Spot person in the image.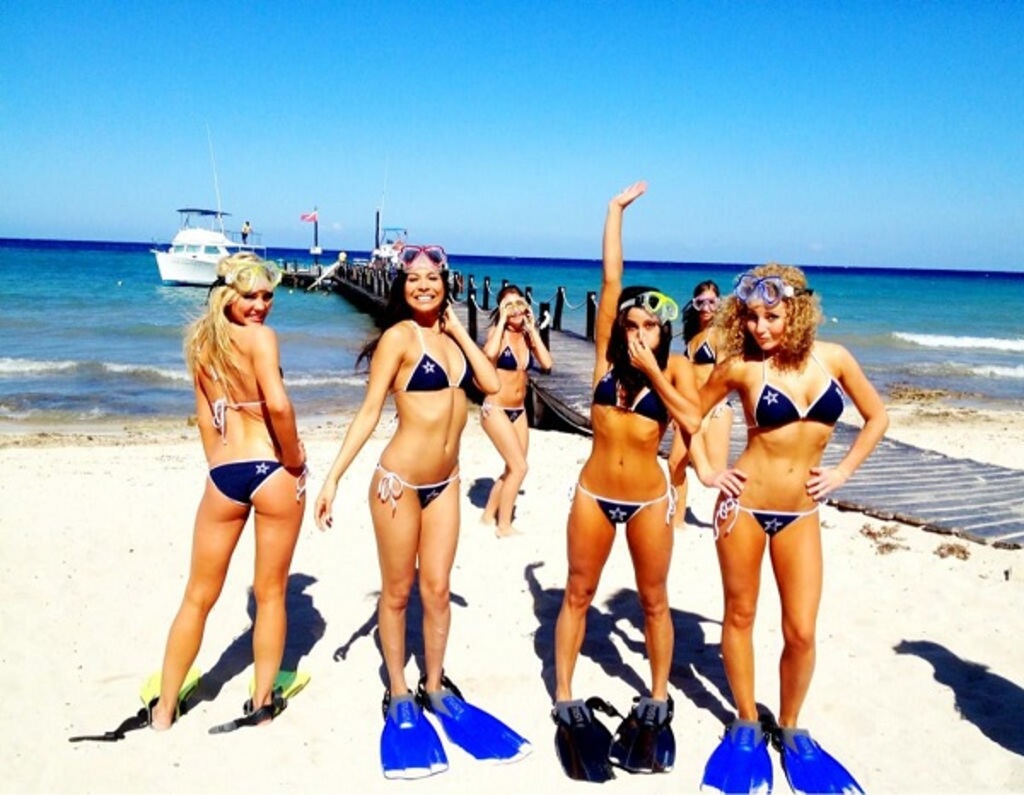
person found at x1=689 y1=266 x2=896 y2=793.
